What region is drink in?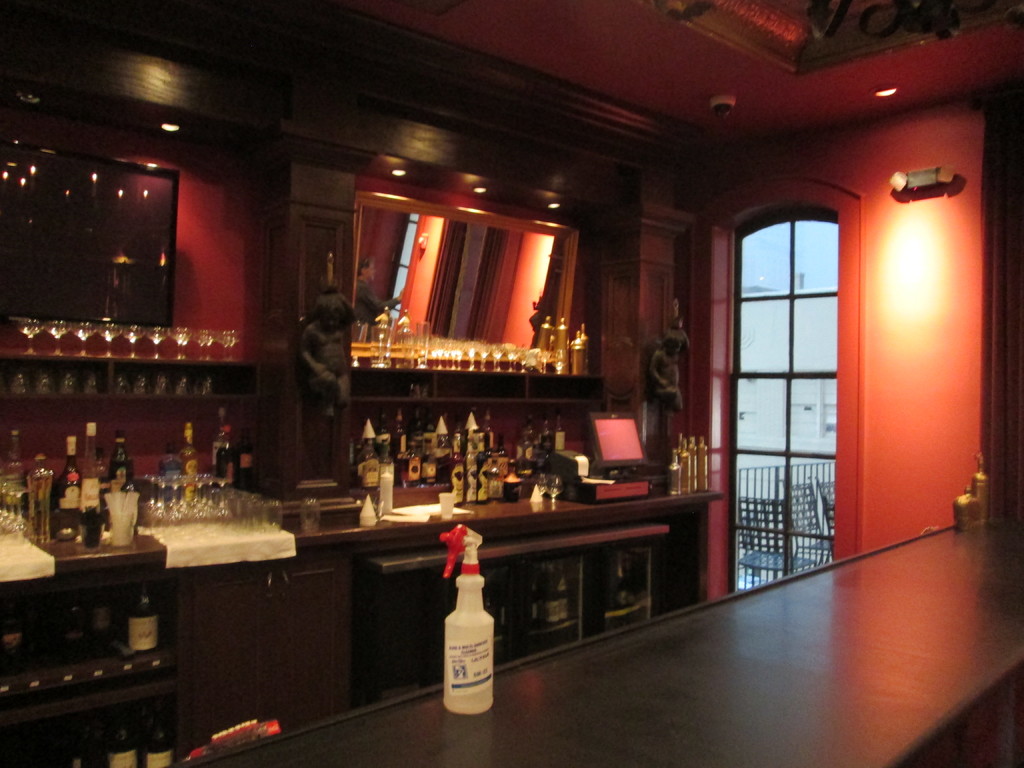
crop(475, 431, 487, 500).
